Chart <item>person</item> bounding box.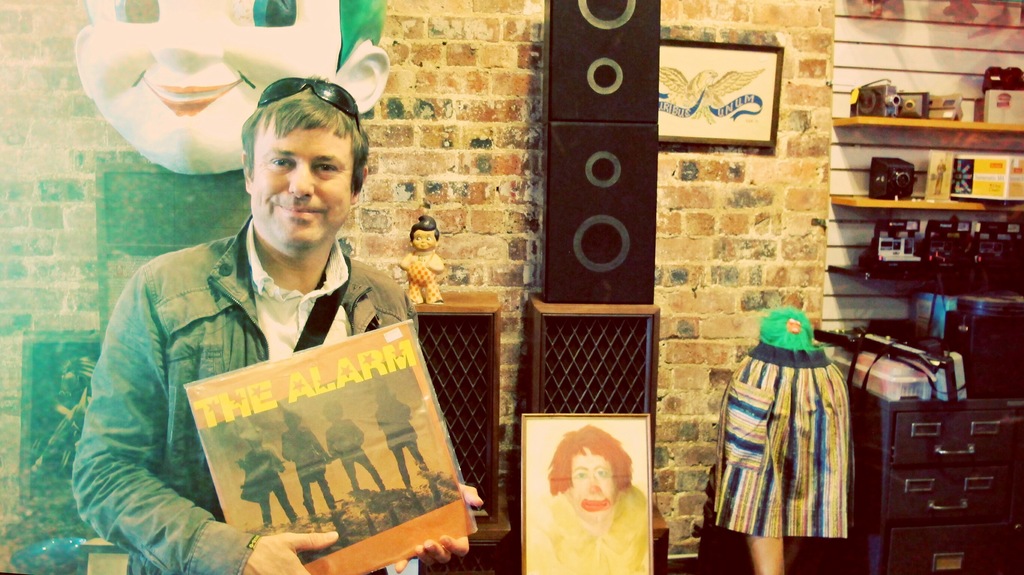
Charted: crop(374, 385, 436, 497).
